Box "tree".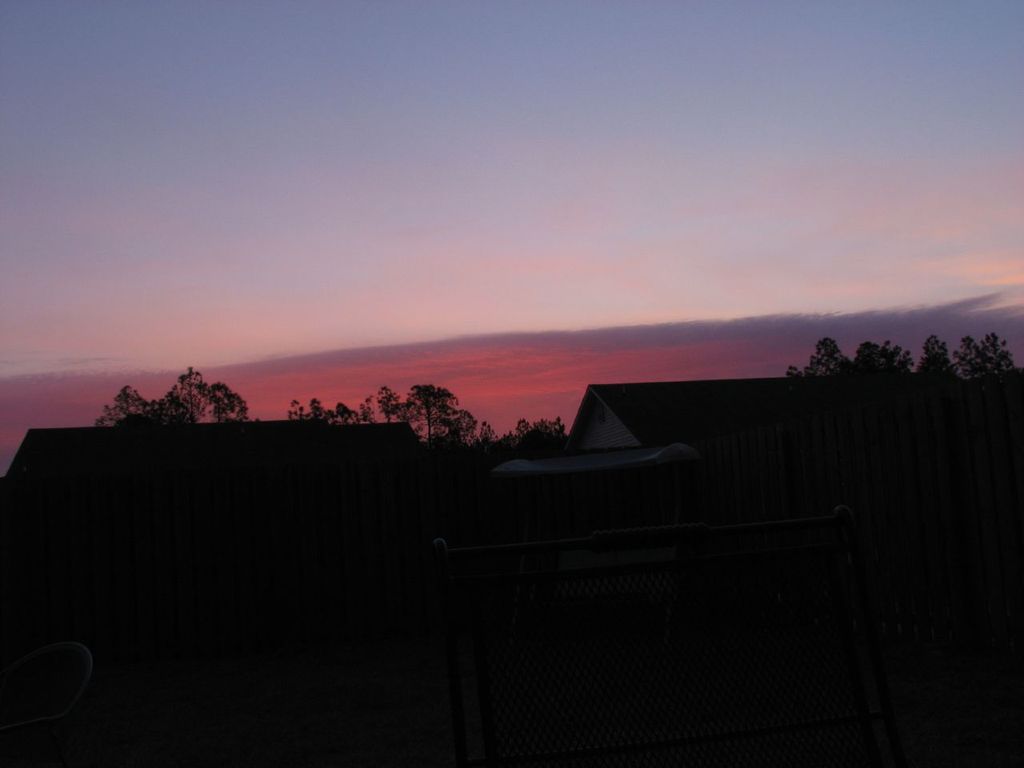
locate(510, 415, 573, 454).
